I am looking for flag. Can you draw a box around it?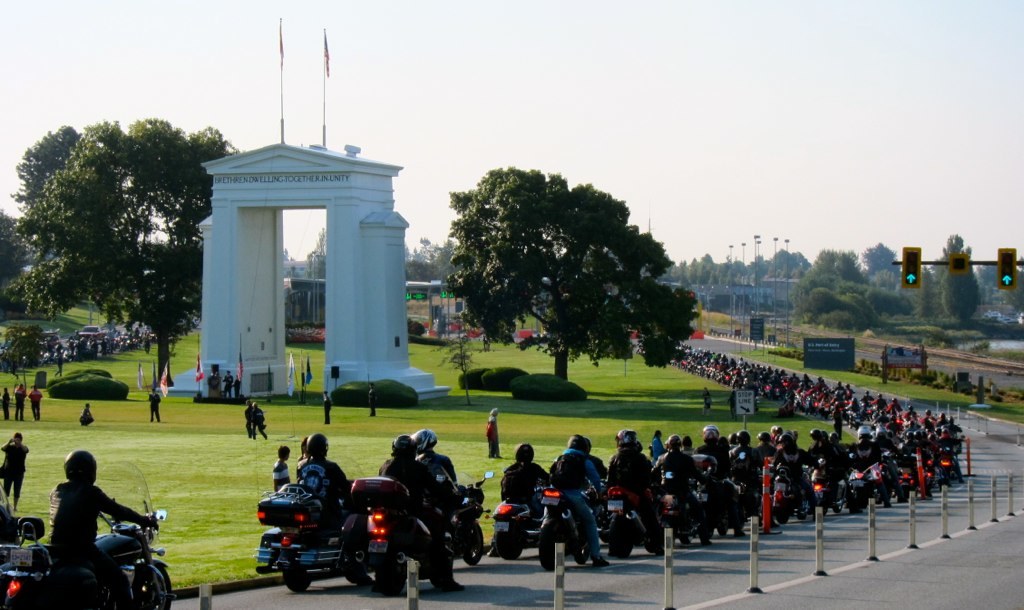
Sure, the bounding box is [190,348,206,390].
